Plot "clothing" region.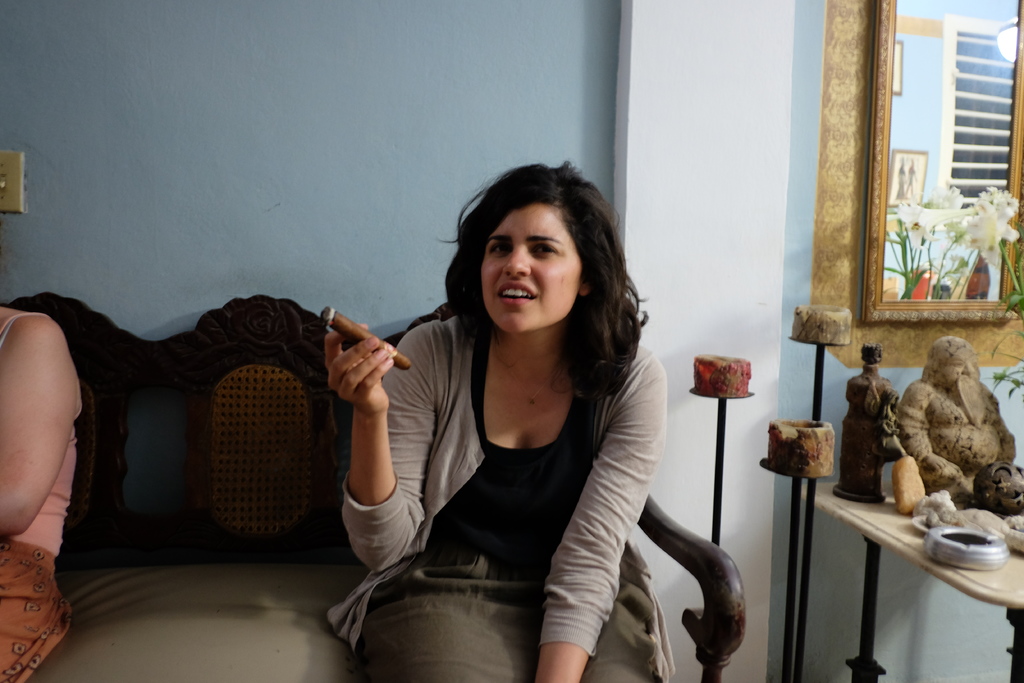
Plotted at l=325, t=300, r=679, b=682.
